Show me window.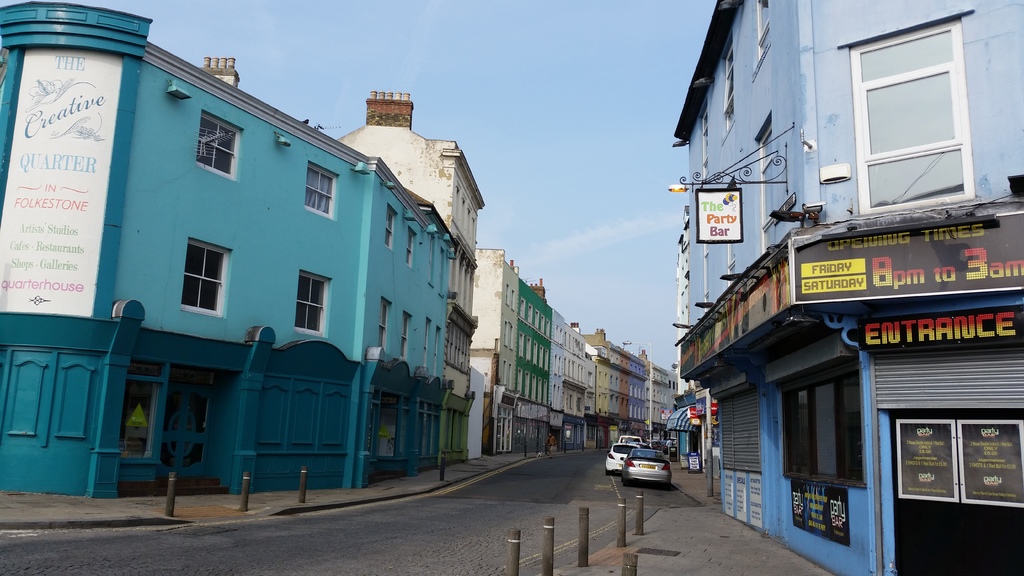
window is here: select_region(196, 113, 241, 180).
